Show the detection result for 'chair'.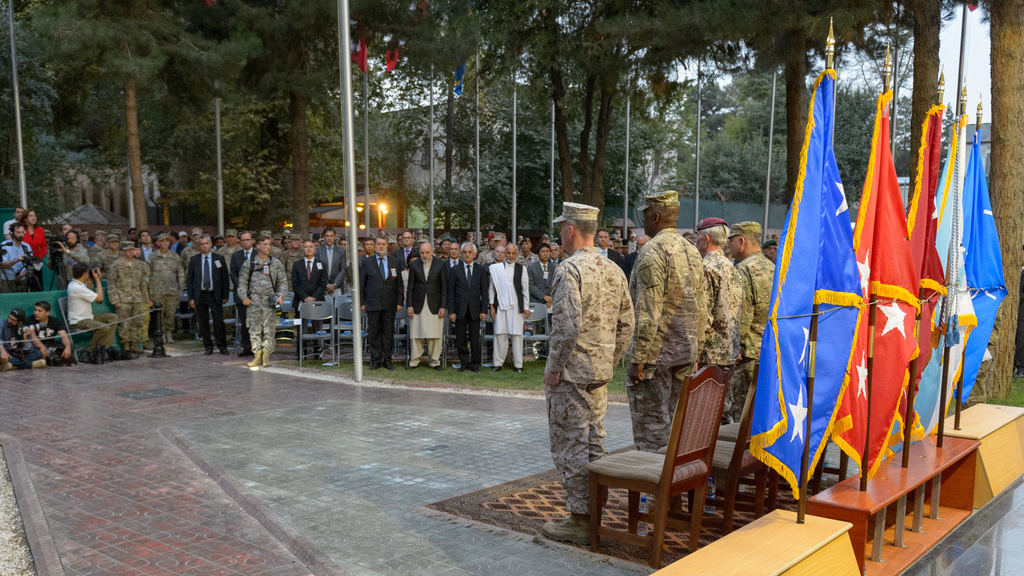
{"left": 177, "top": 292, "right": 203, "bottom": 342}.
